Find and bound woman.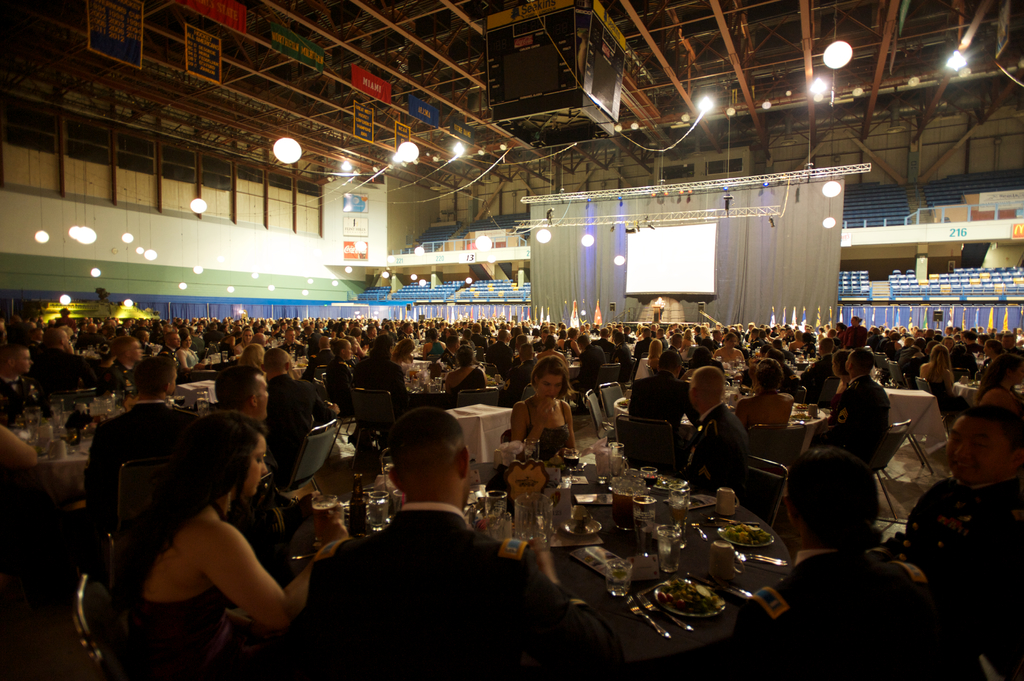
Bound: <box>236,330,255,353</box>.
